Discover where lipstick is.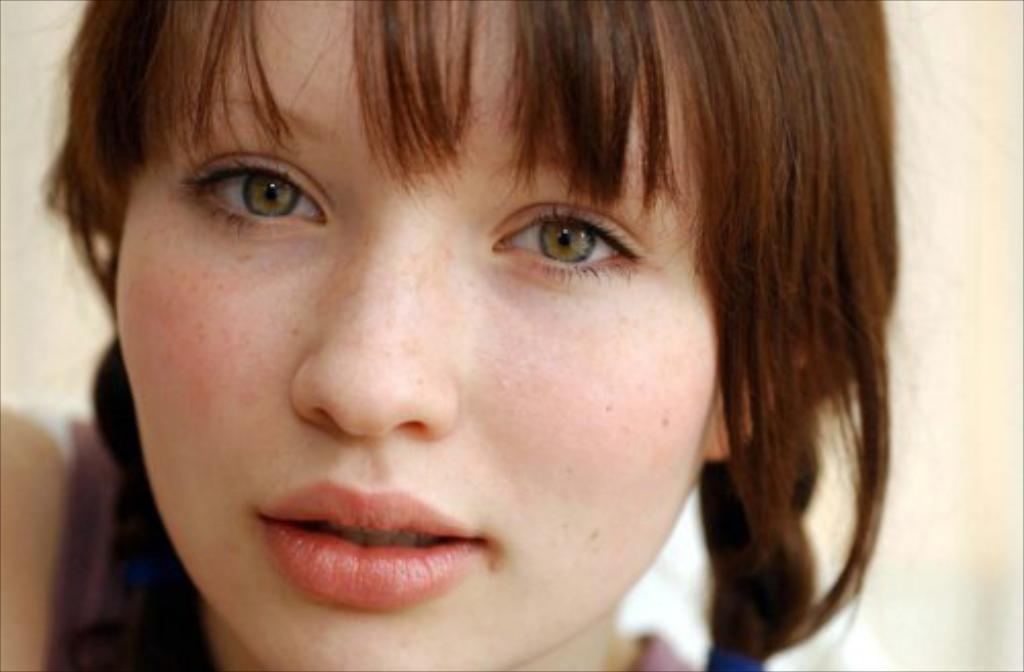
Discovered at [248,475,498,606].
